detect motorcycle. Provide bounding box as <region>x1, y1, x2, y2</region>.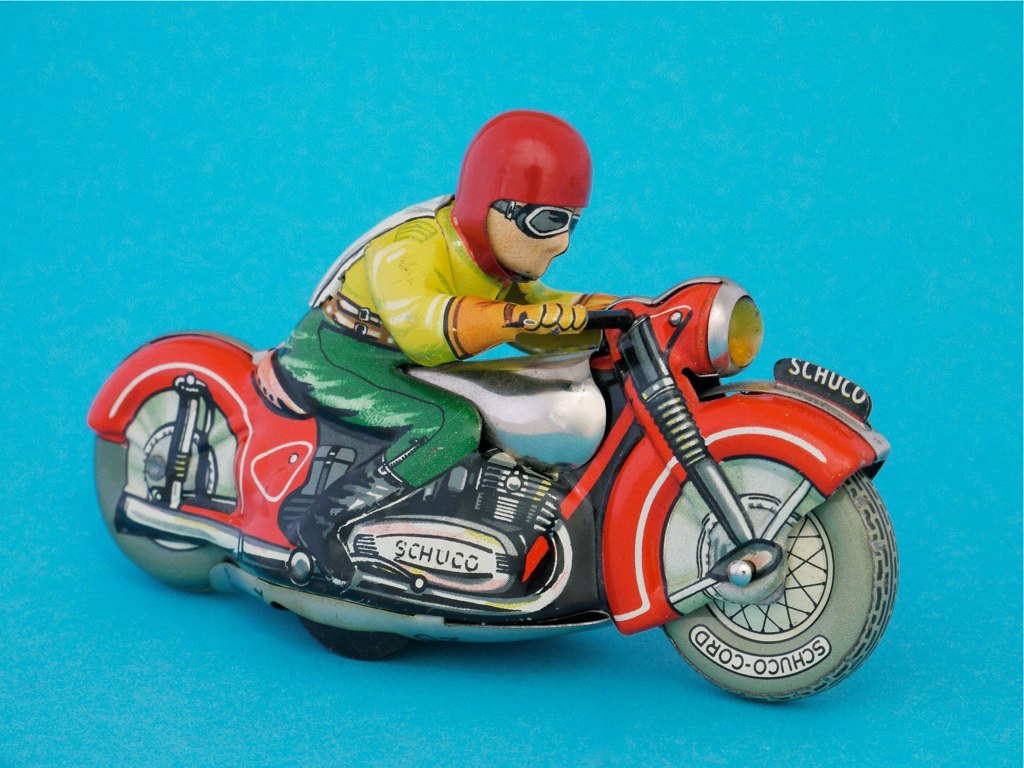
<region>84, 269, 904, 700</region>.
